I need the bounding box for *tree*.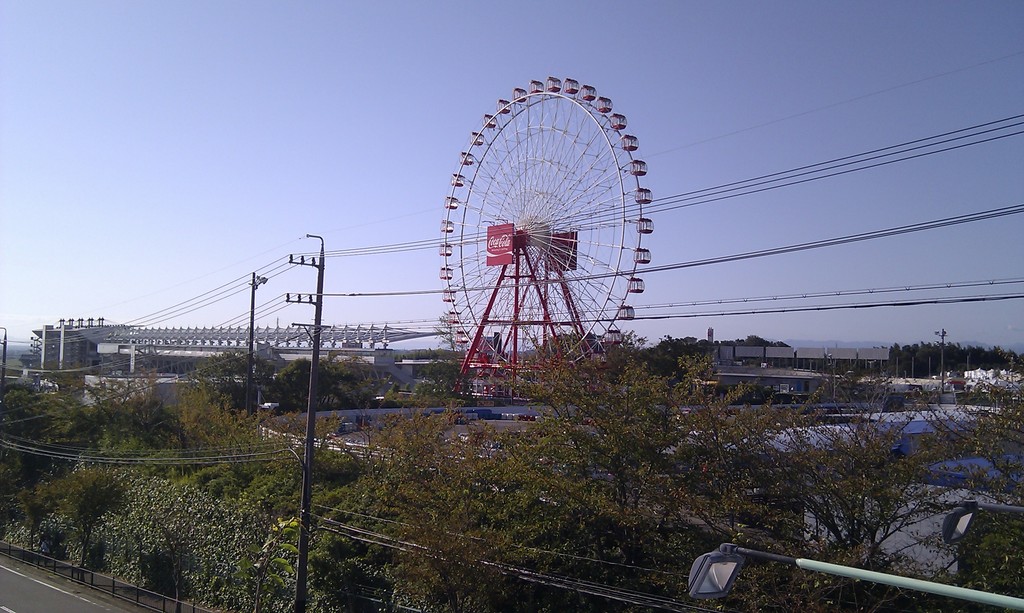
Here it is: [0, 440, 76, 569].
